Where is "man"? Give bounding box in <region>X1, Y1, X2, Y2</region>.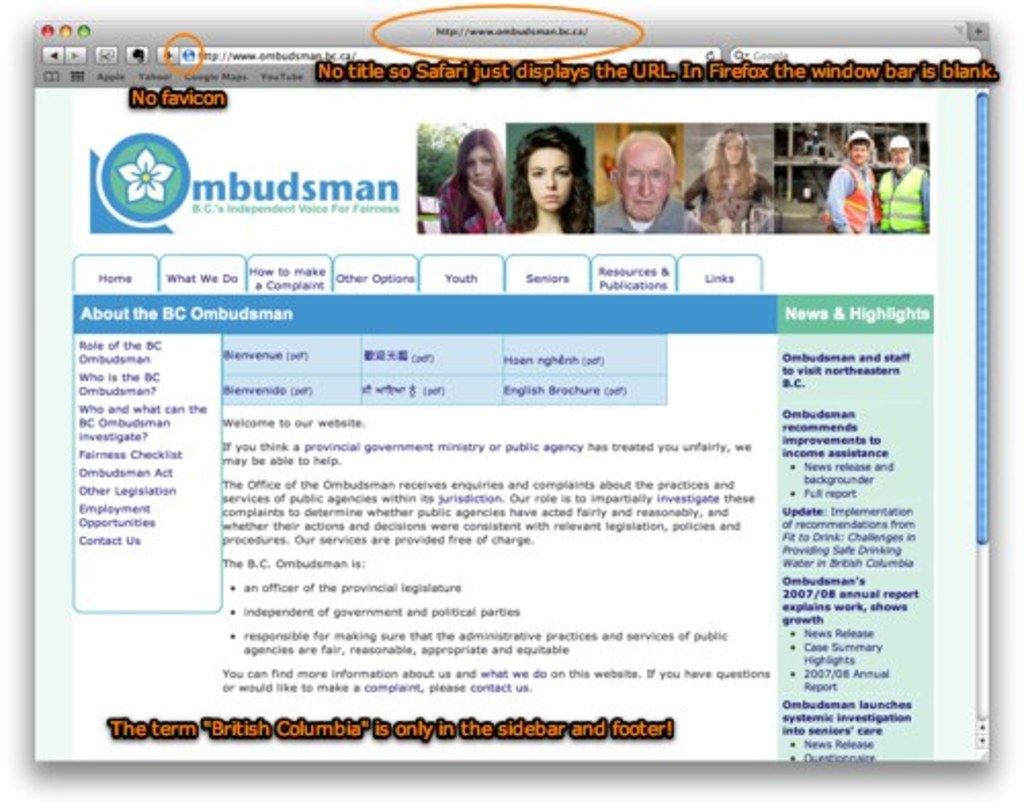
<region>821, 129, 881, 236</region>.
